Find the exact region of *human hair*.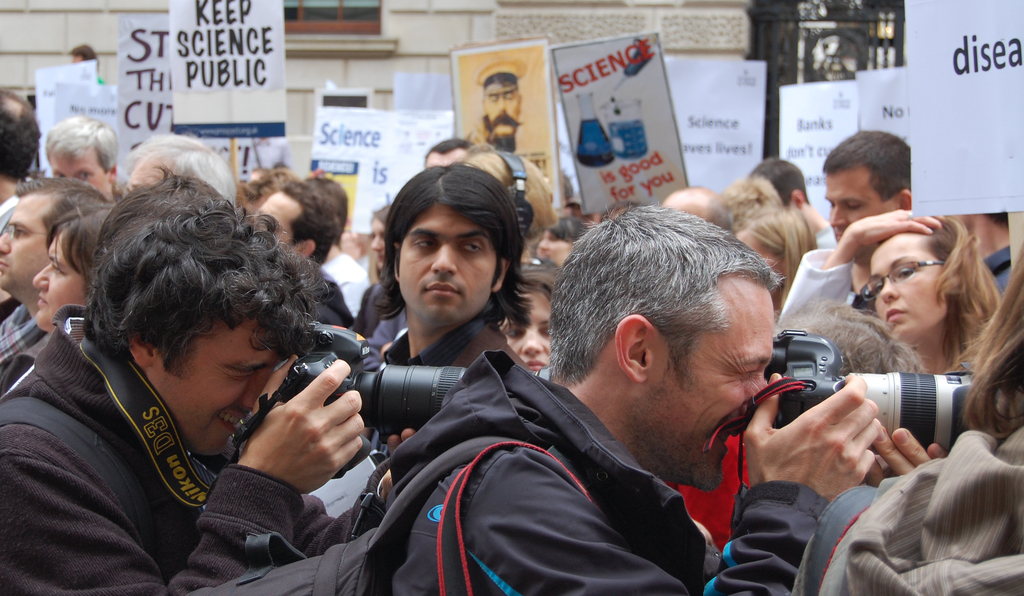
Exact region: pyautogui.locateOnScreen(467, 152, 559, 261).
